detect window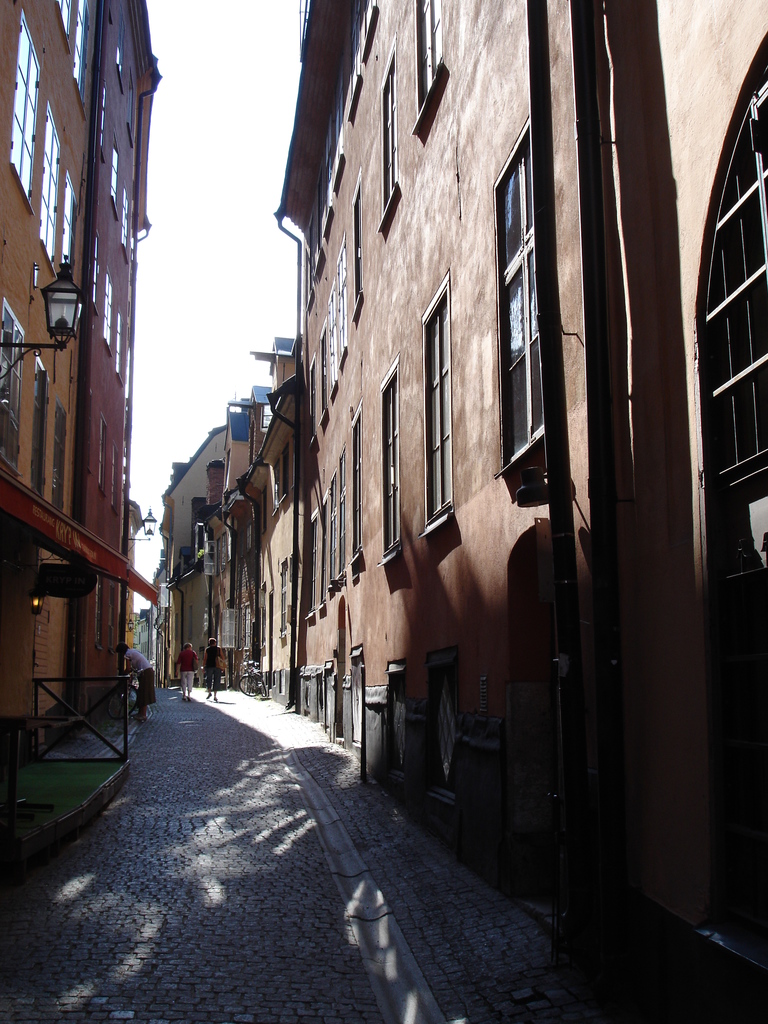
detection(59, 407, 79, 509)
